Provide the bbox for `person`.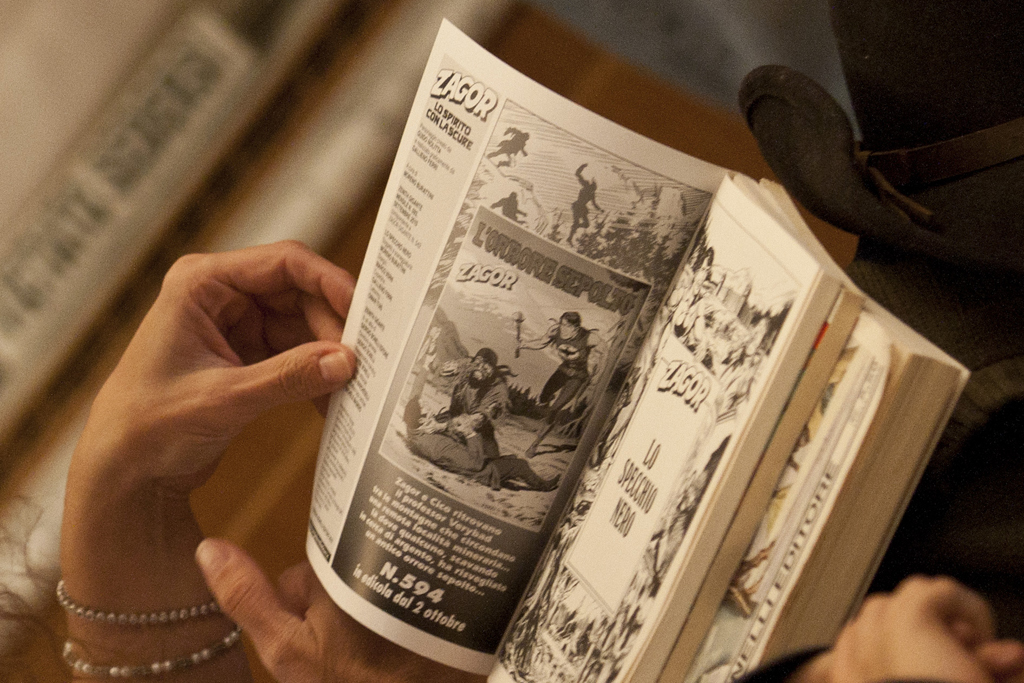
[405, 389, 557, 495].
